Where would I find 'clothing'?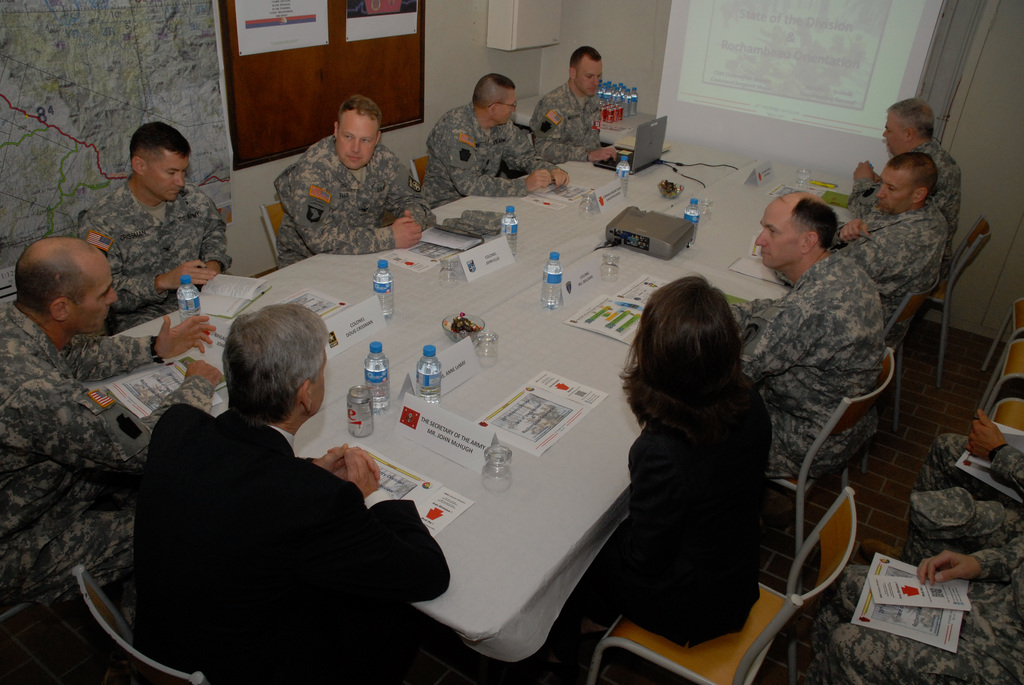
At box(0, 302, 216, 636).
